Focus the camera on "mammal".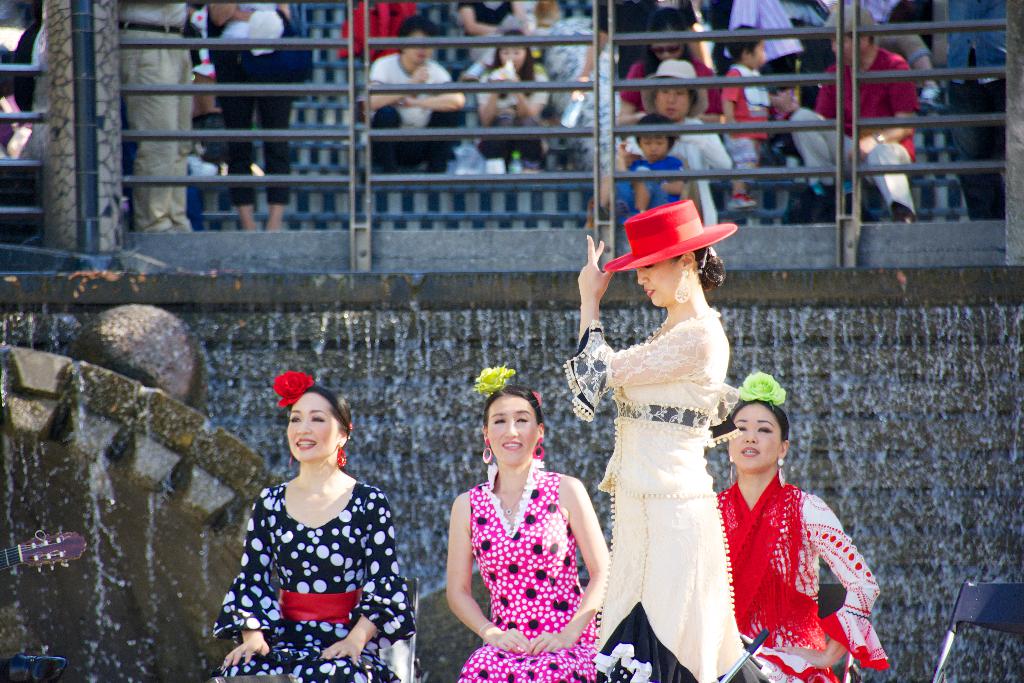
Focus region: [617, 5, 722, 129].
